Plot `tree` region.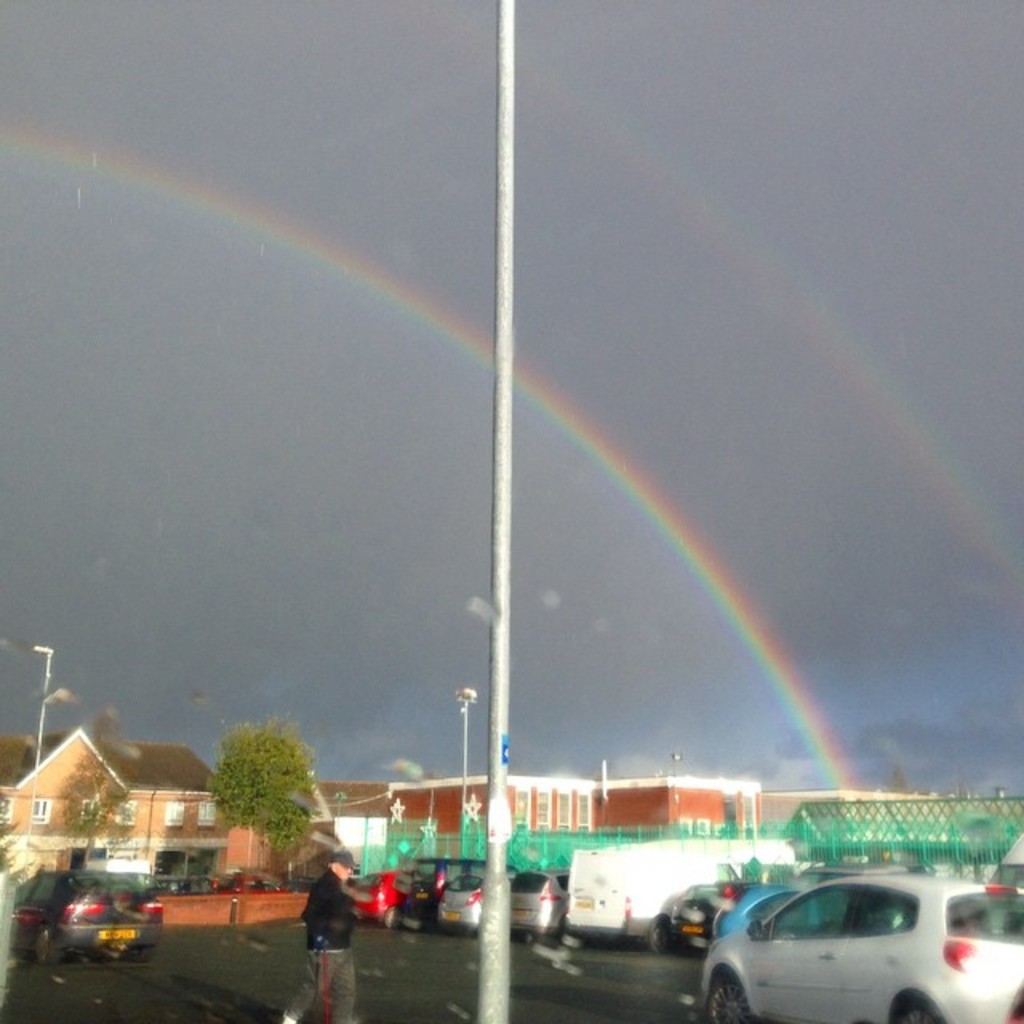
Plotted at l=205, t=710, r=328, b=888.
